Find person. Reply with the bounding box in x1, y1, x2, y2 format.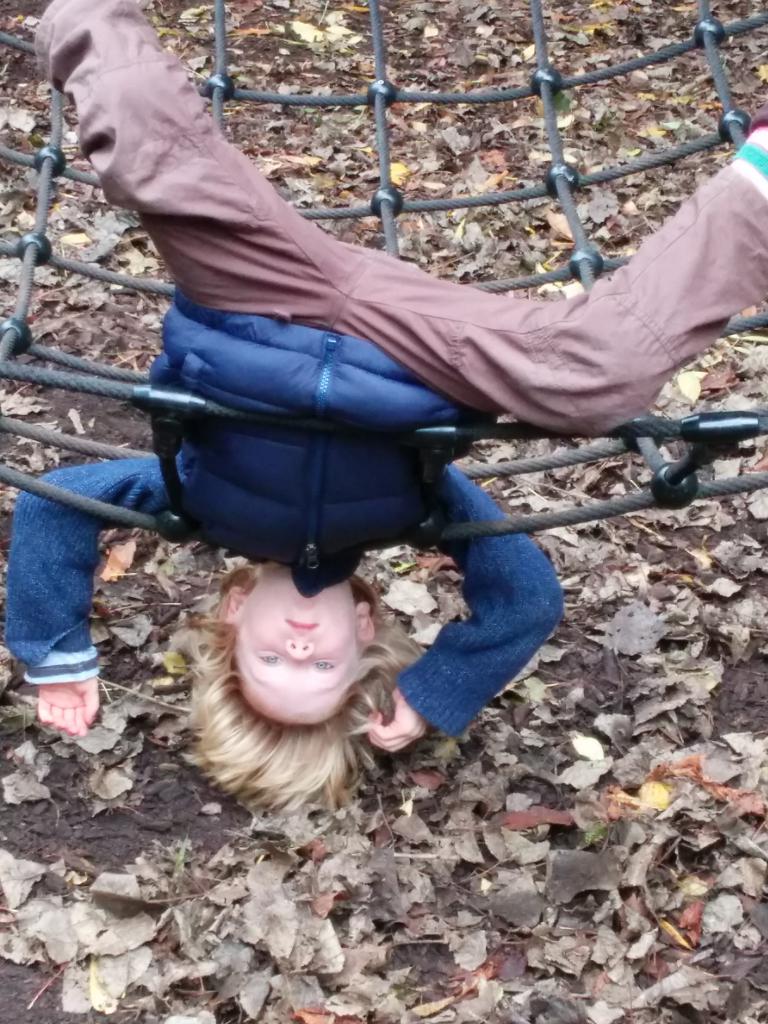
2, 0, 767, 810.
